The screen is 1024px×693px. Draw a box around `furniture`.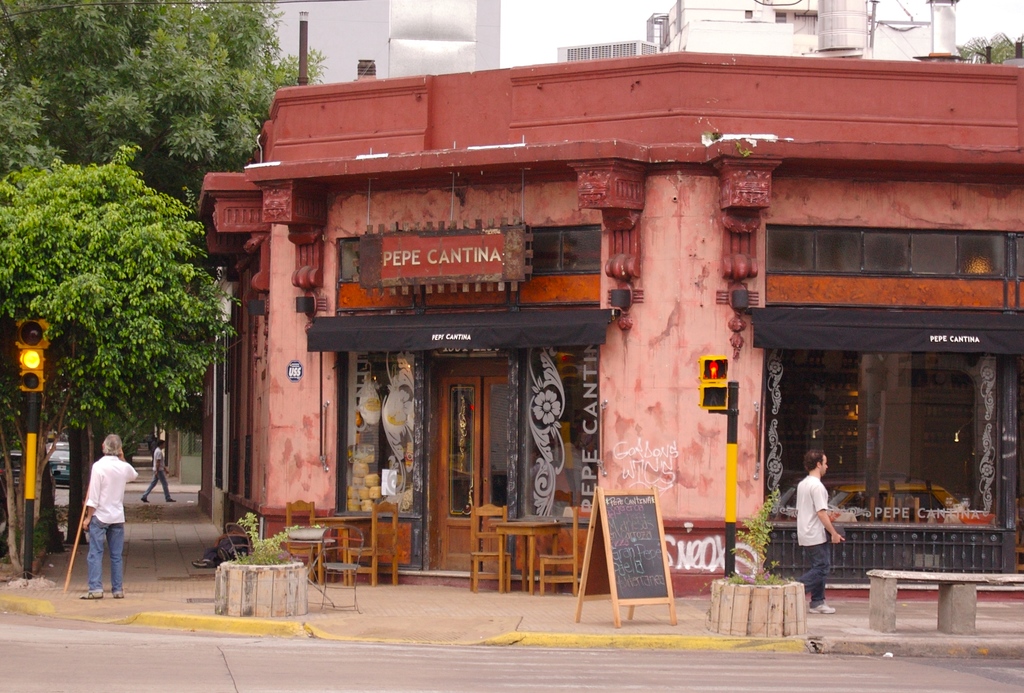
[536,509,579,598].
